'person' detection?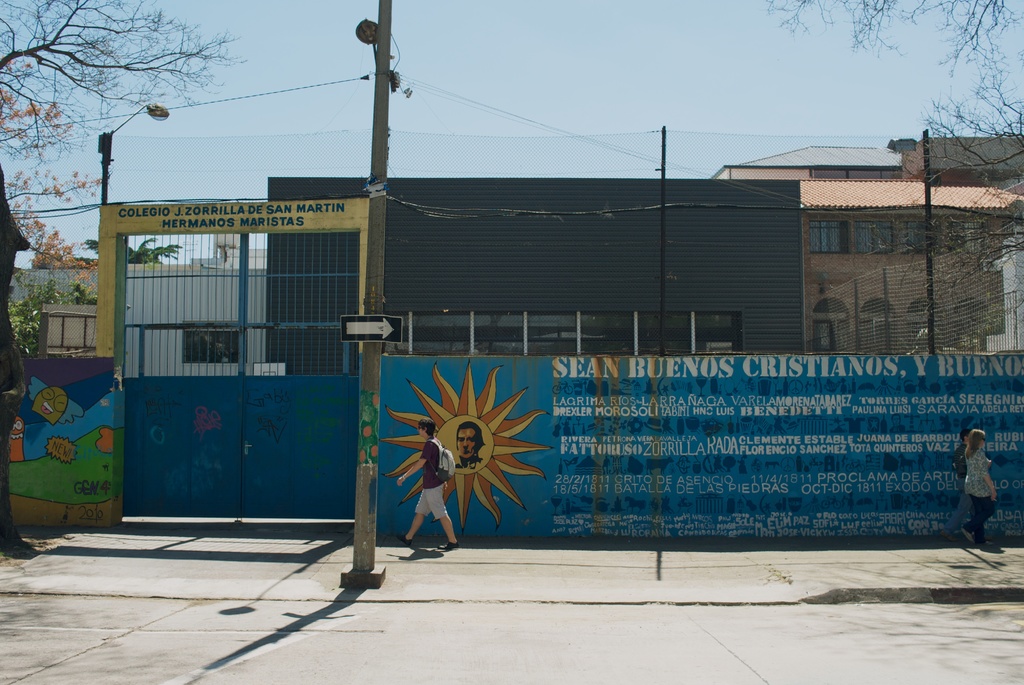
crop(955, 430, 1009, 546)
